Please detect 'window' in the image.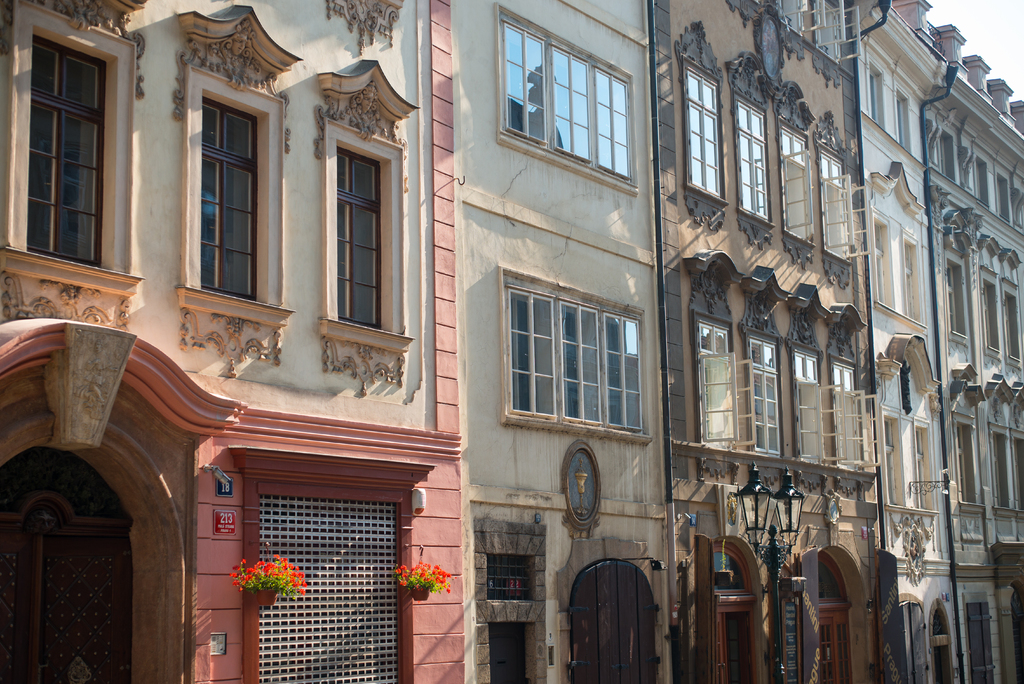
detection(199, 95, 260, 301).
